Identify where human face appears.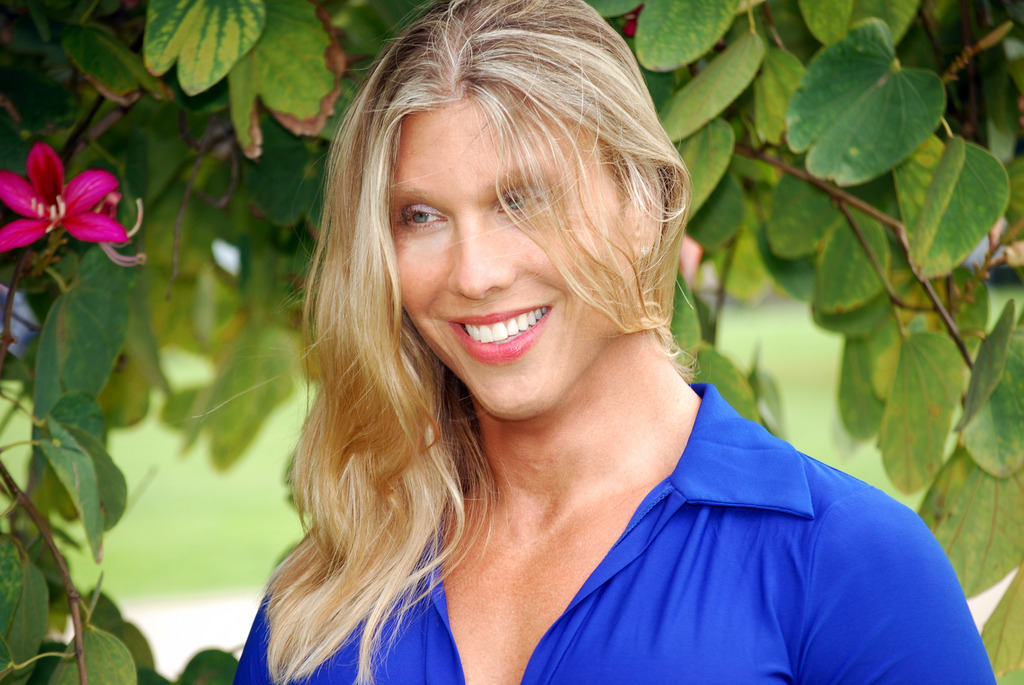
Appears at 399:92:625:420.
